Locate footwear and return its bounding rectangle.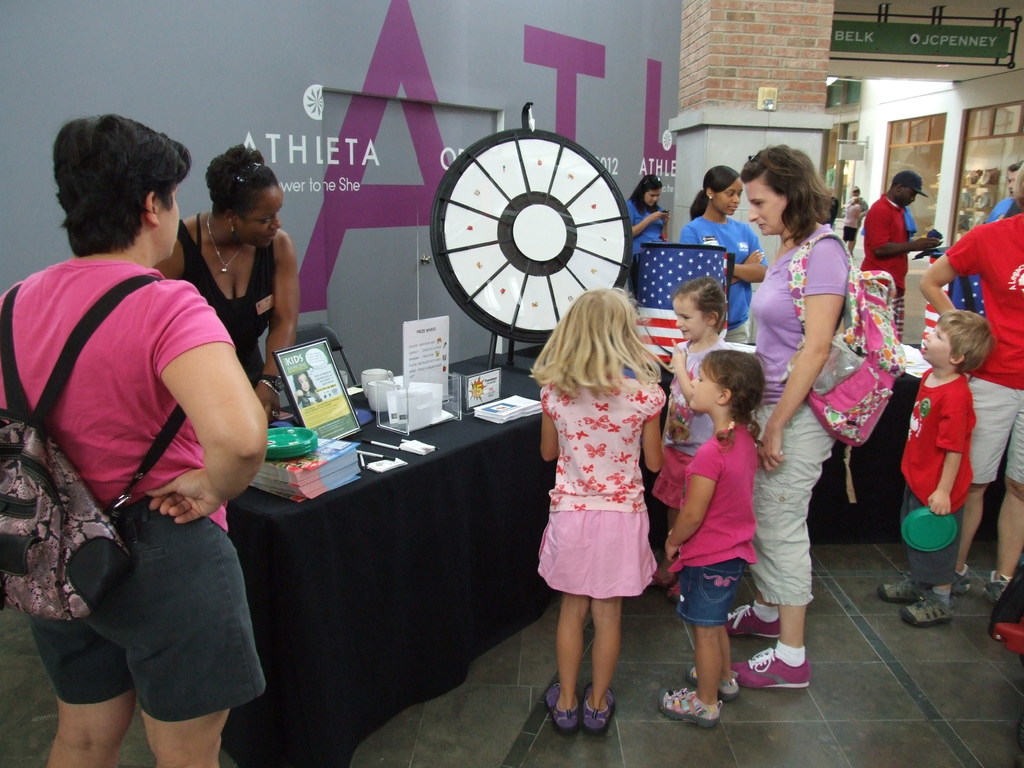
[648, 561, 687, 582].
